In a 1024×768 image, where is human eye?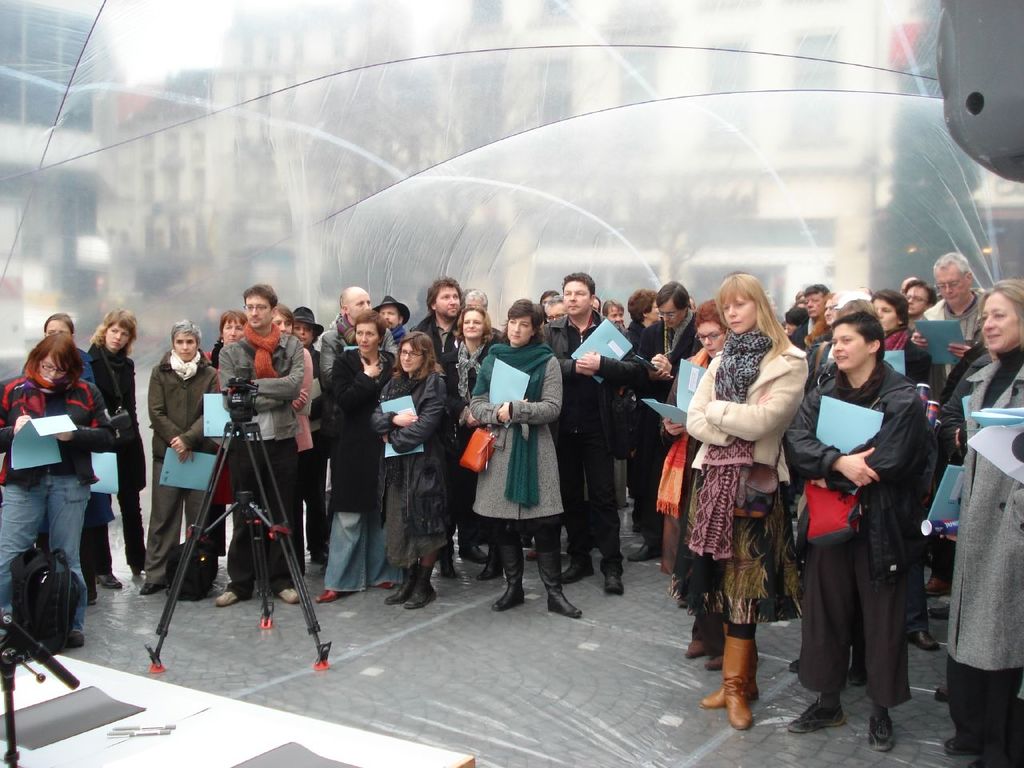
bbox=(988, 307, 1010, 326).
